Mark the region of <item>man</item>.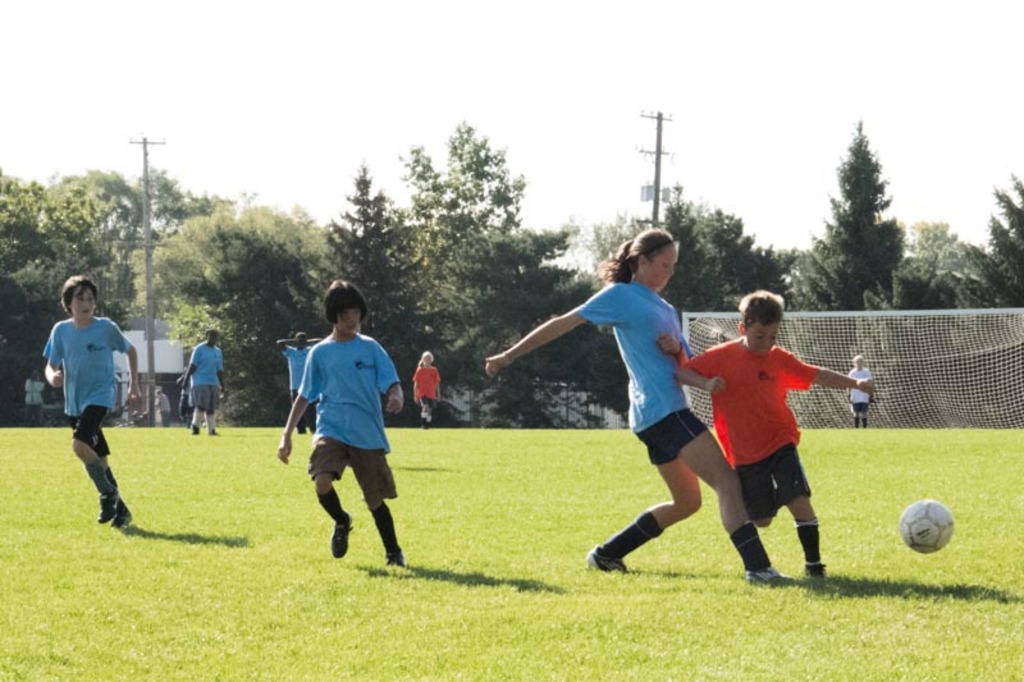
Region: <region>179, 328, 224, 436</region>.
